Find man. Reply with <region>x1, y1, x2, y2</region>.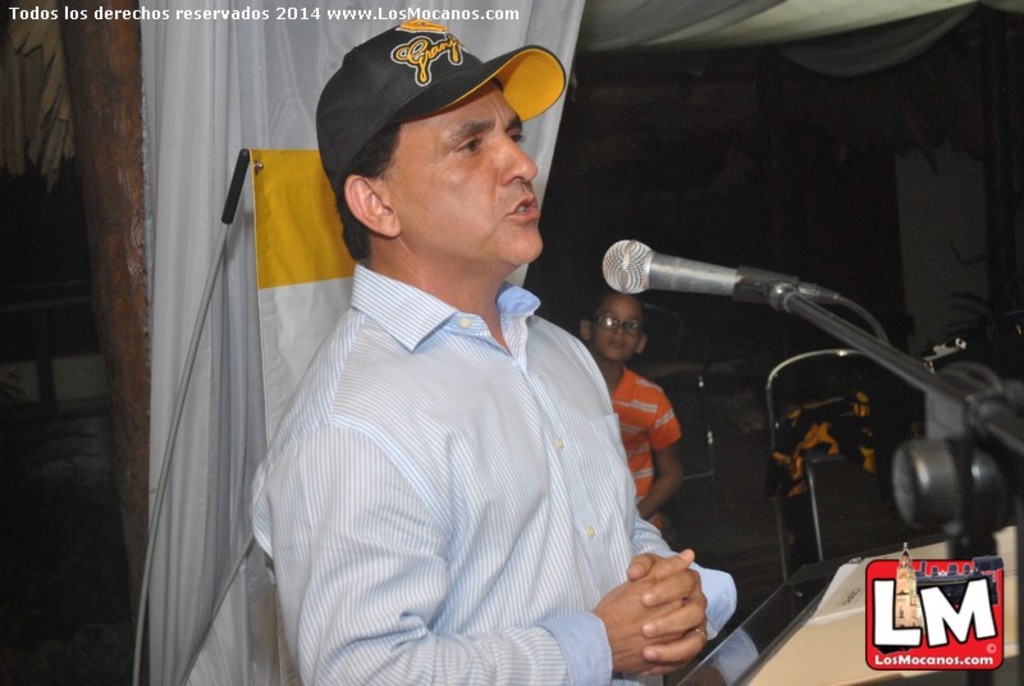
<region>248, 10, 750, 685</region>.
